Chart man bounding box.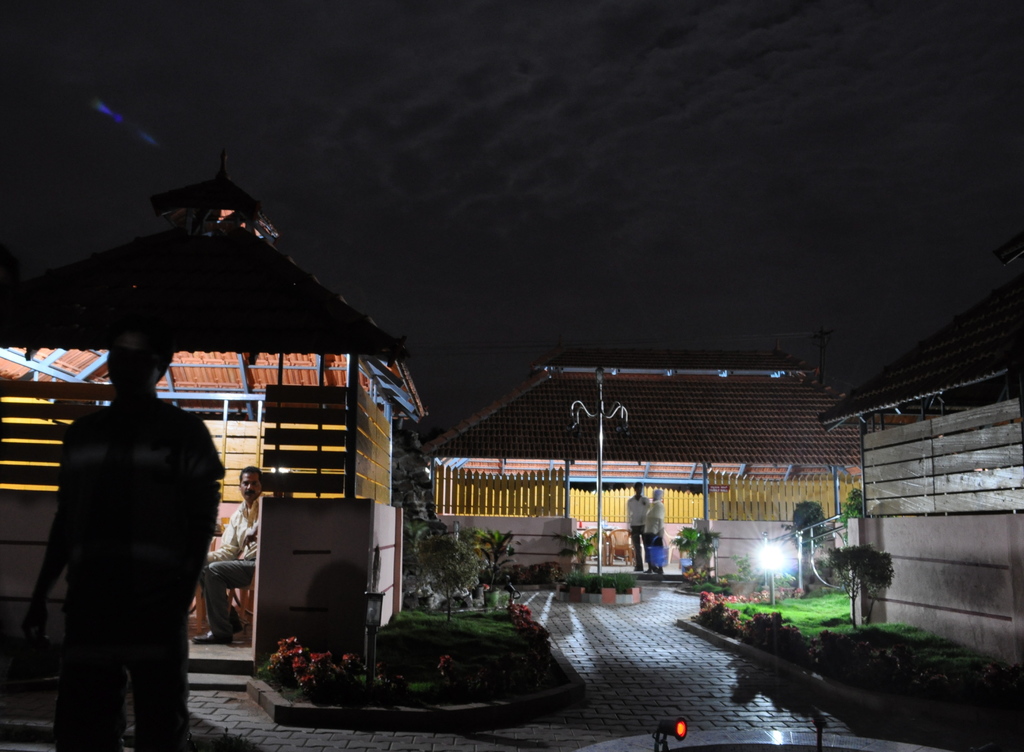
Charted: rect(625, 480, 651, 574).
